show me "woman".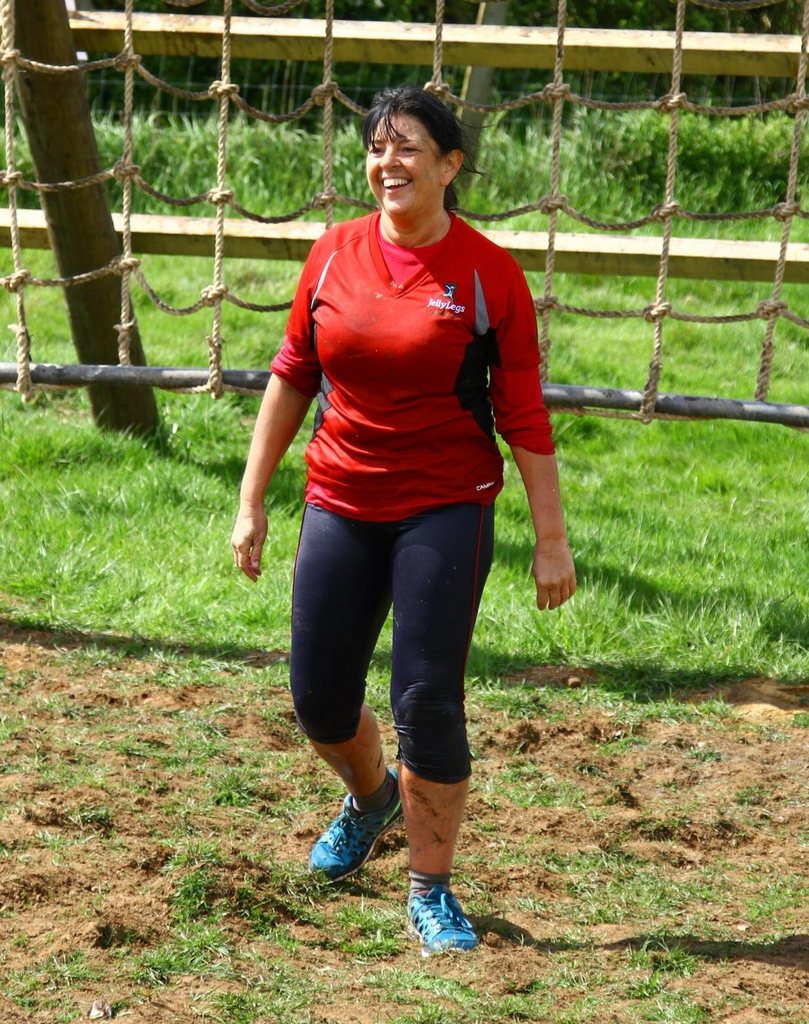
"woman" is here: {"left": 228, "top": 110, "right": 561, "bottom": 935}.
